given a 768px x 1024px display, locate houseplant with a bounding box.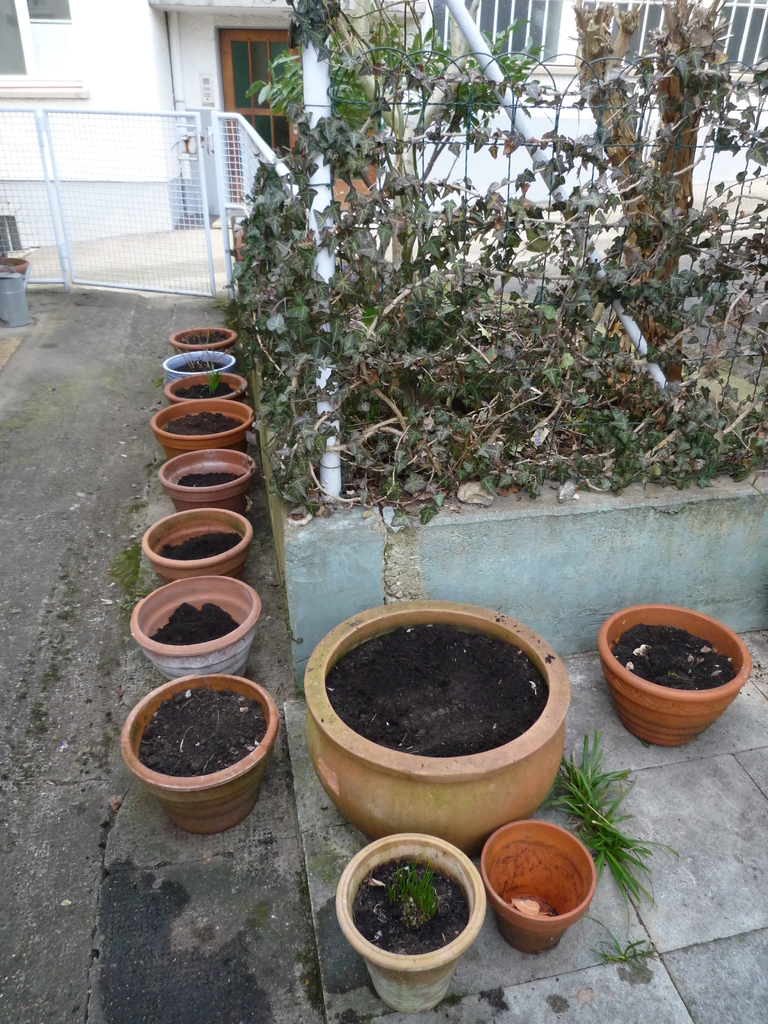
Located: (597, 575, 740, 764).
